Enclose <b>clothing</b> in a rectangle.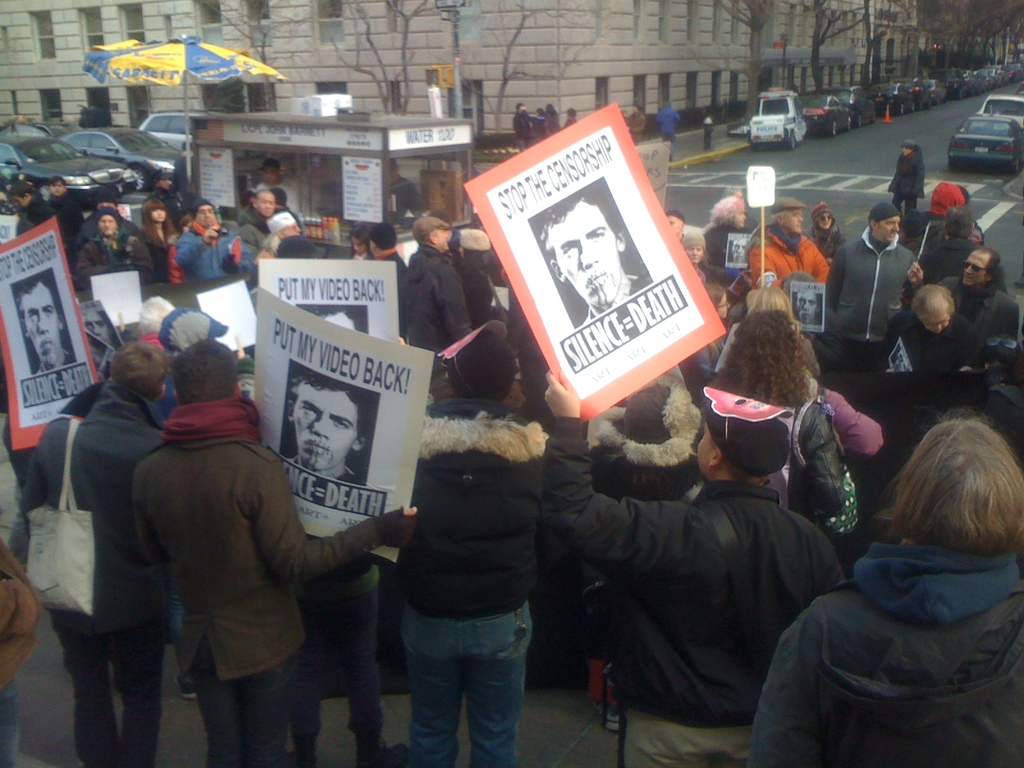
[x1=627, y1=113, x2=644, y2=140].
